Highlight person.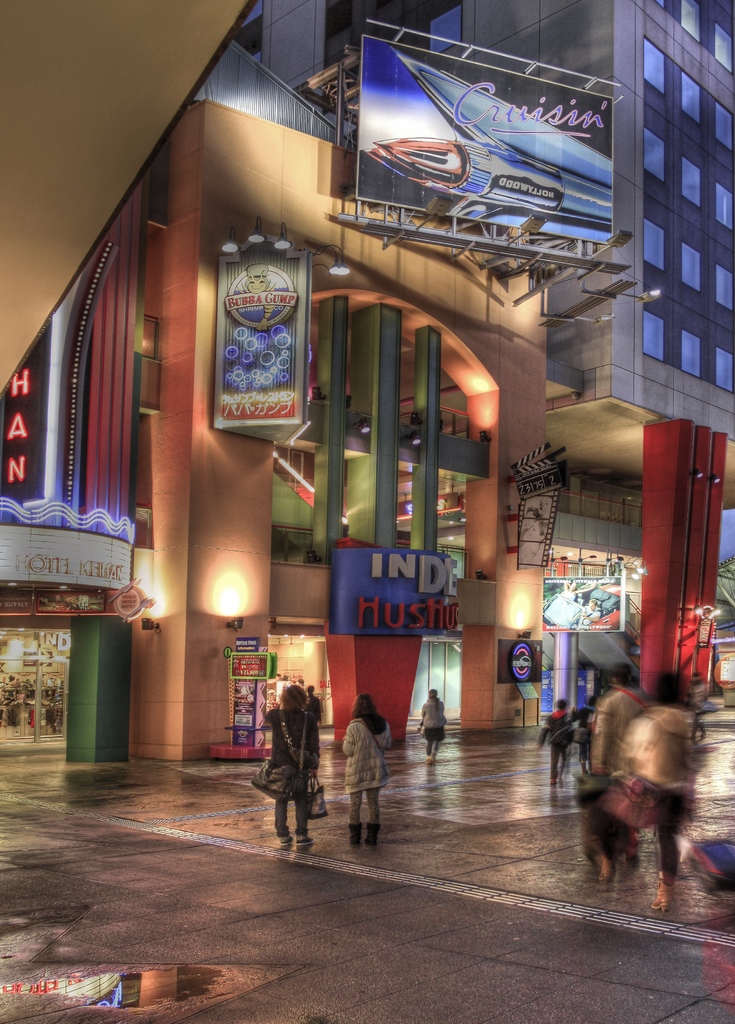
Highlighted region: {"left": 595, "top": 668, "right": 704, "bottom": 913}.
